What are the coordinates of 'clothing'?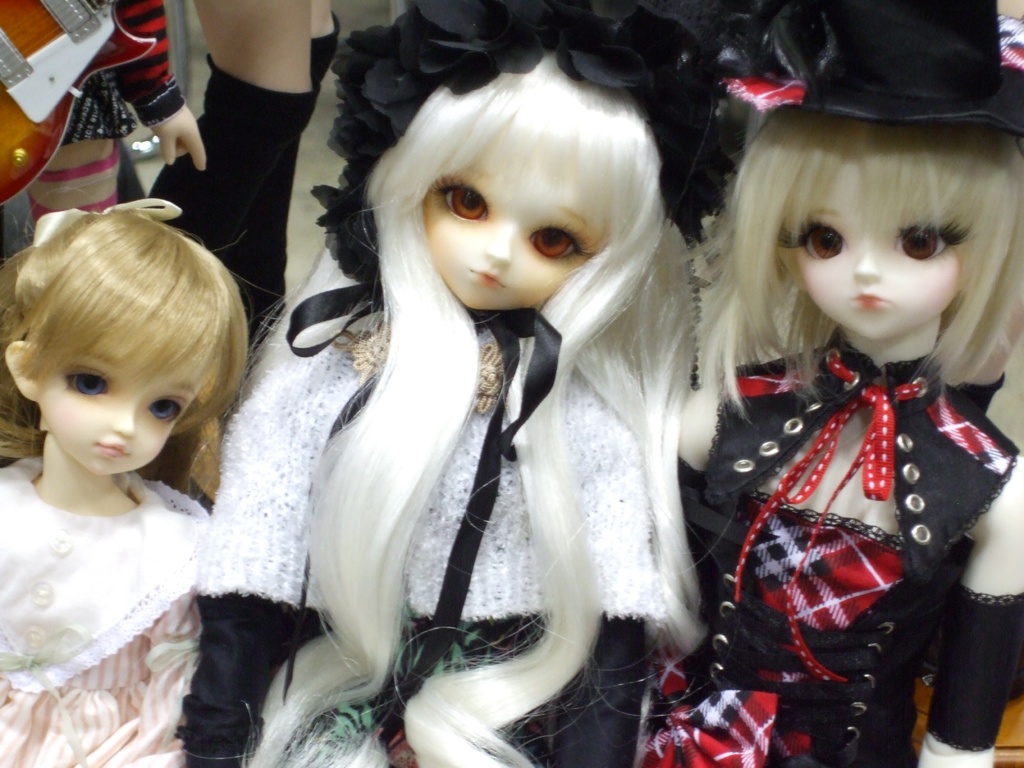
x1=182 y1=285 x2=674 y2=767.
